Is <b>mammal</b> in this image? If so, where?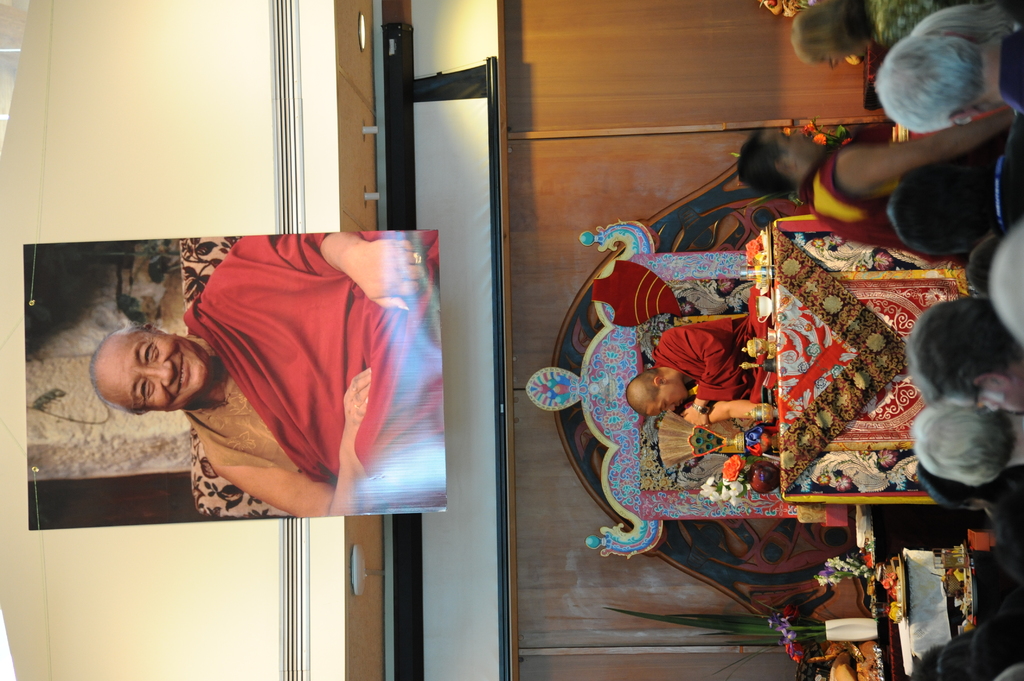
Yes, at select_region(621, 301, 750, 422).
